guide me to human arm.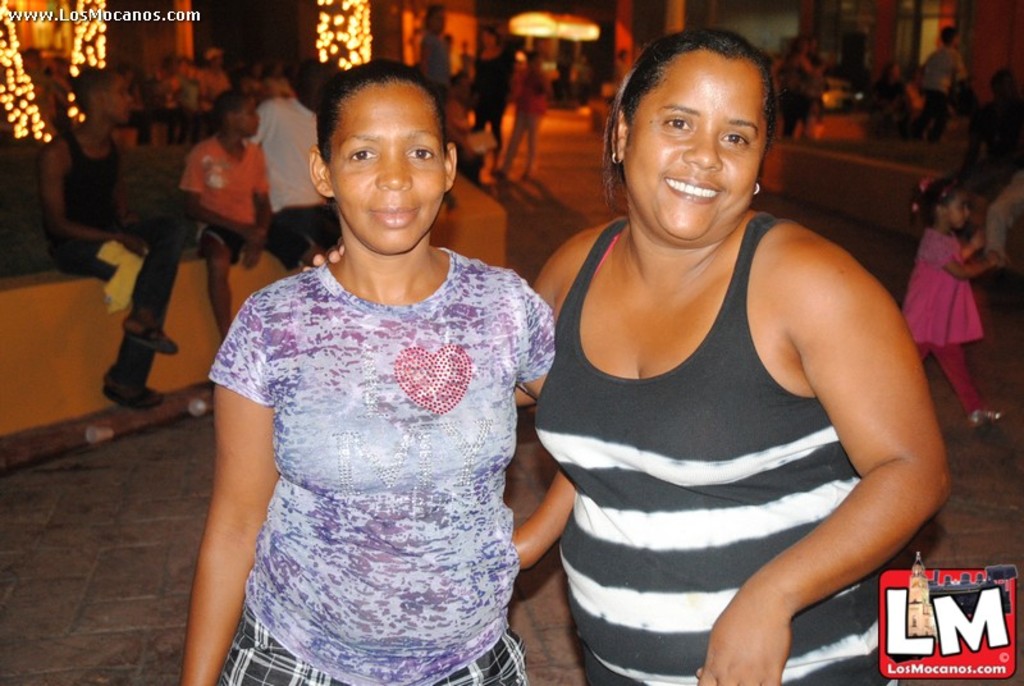
Guidance: rect(294, 233, 561, 410).
